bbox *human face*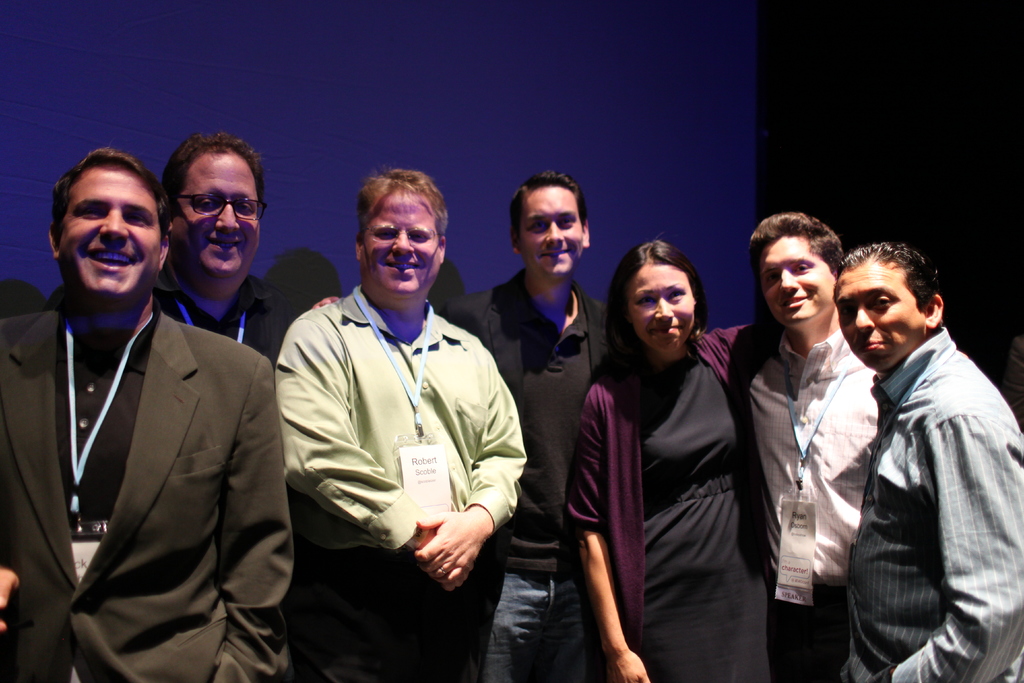
[left=758, top=235, right=829, bottom=325]
